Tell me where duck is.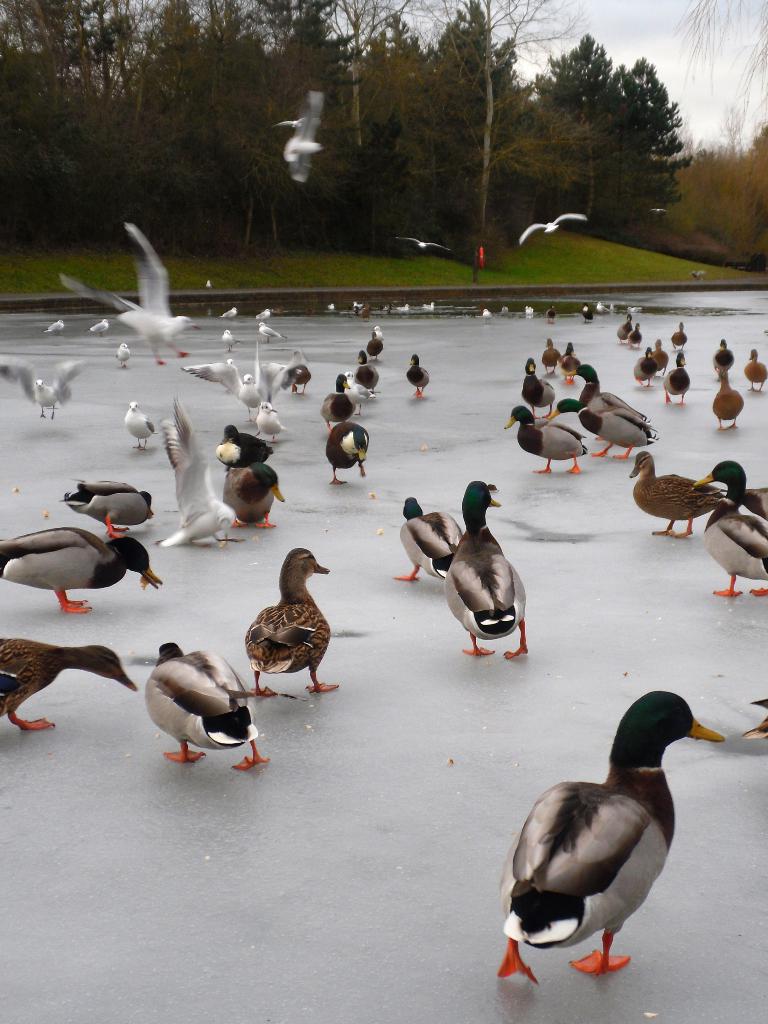
duck is at crop(548, 390, 657, 462).
